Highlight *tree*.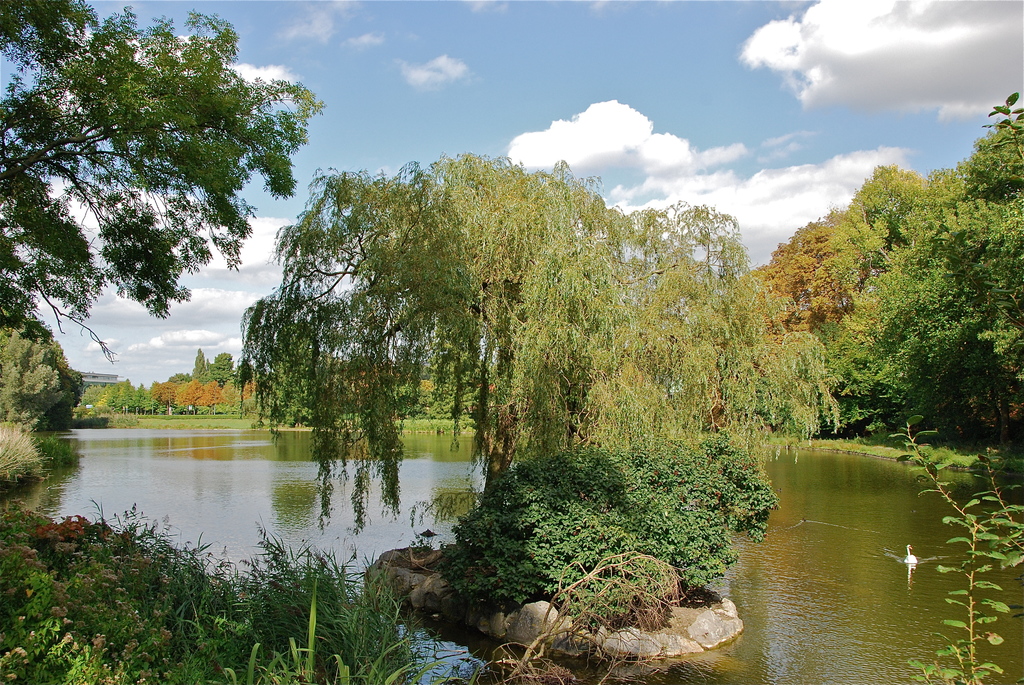
Highlighted region: Rect(93, 374, 154, 411).
